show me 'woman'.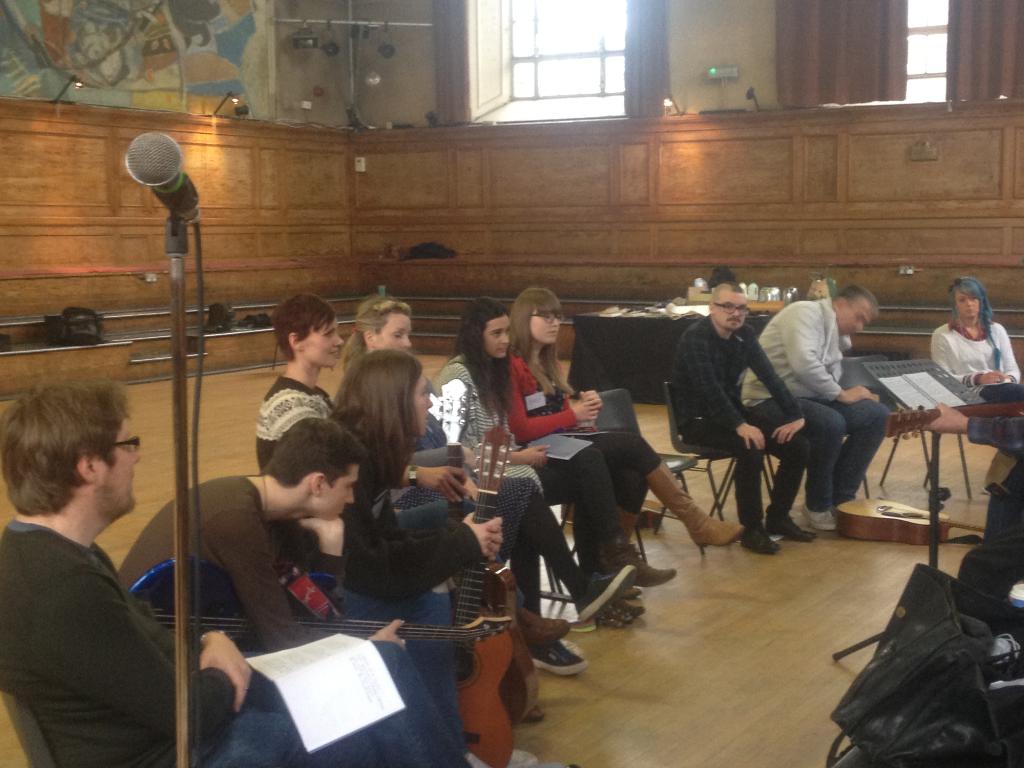
'woman' is here: crop(340, 294, 636, 680).
